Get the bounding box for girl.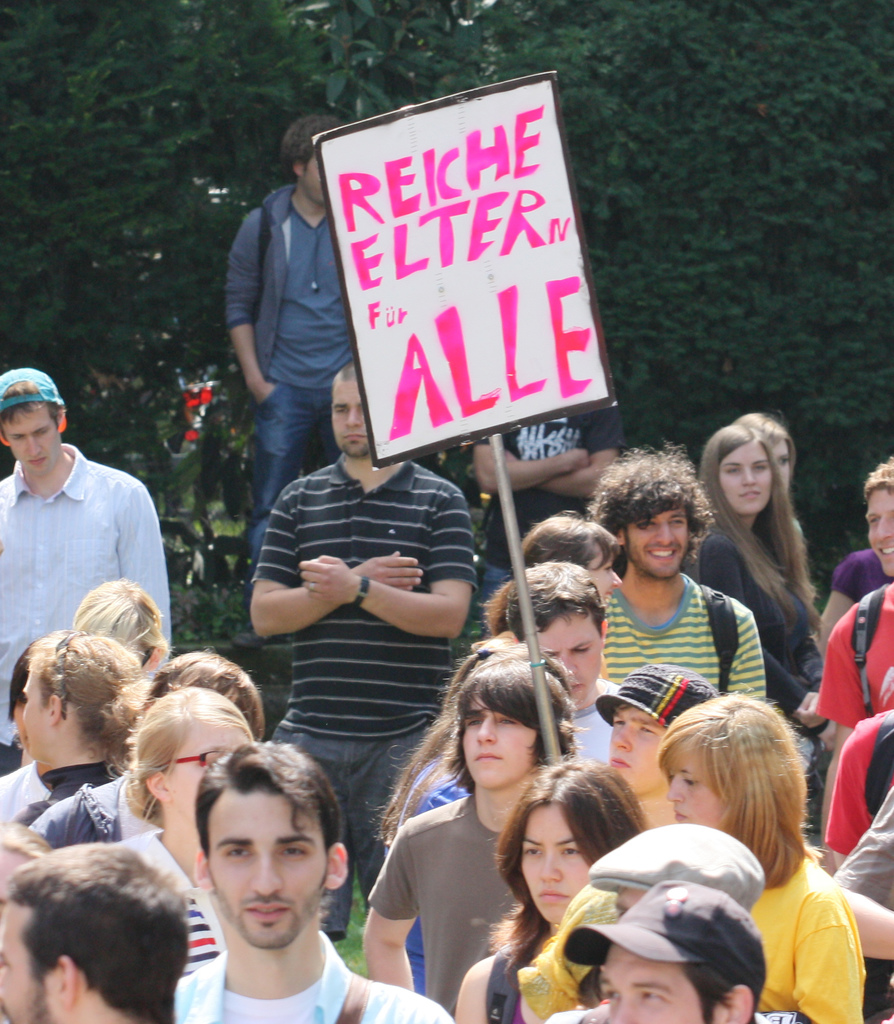
left=453, top=762, right=647, bottom=1023.
